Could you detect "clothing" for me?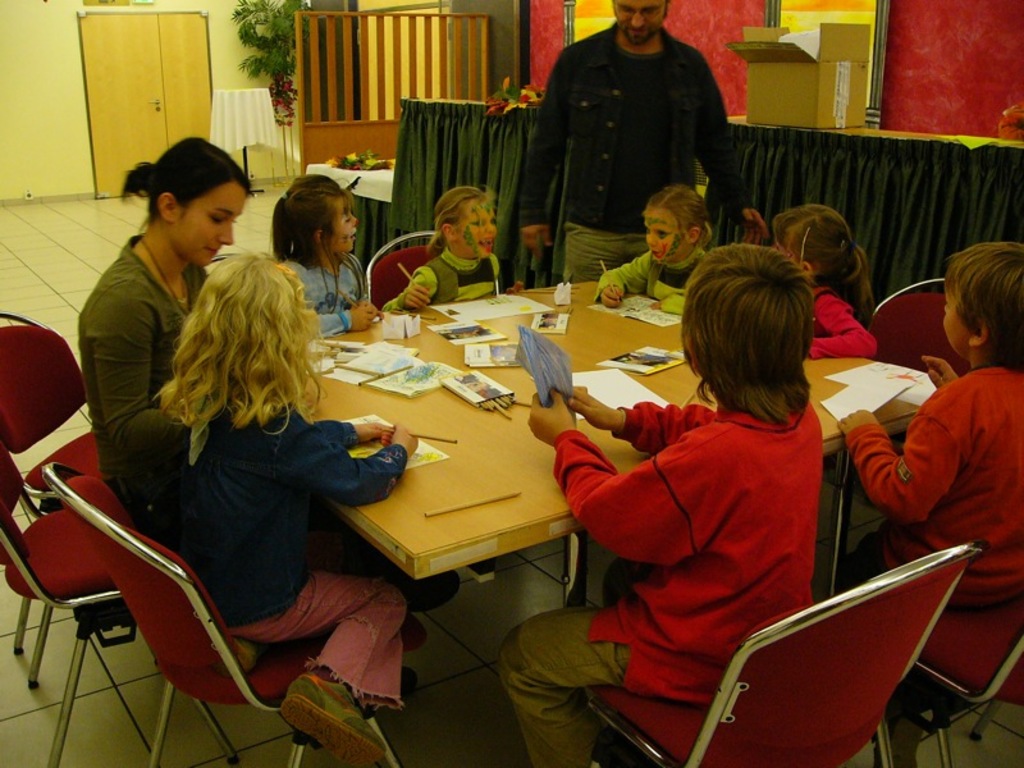
Detection result: x1=598, y1=228, x2=703, y2=310.
